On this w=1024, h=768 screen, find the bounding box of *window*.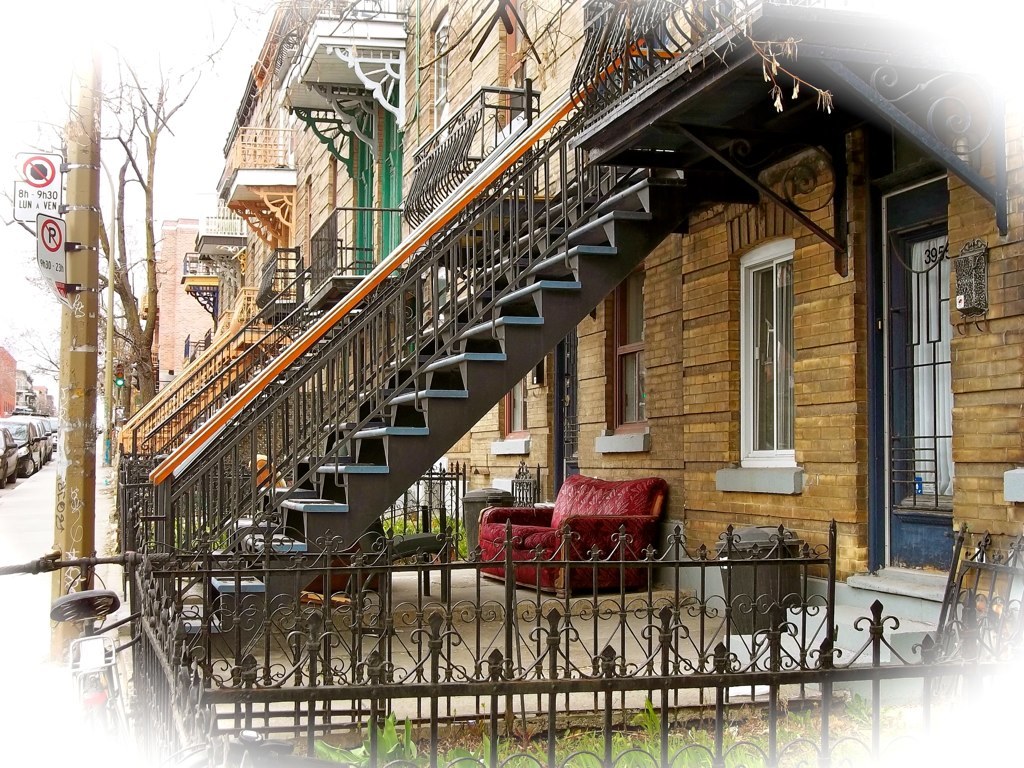
Bounding box: (left=606, top=266, right=649, bottom=435).
